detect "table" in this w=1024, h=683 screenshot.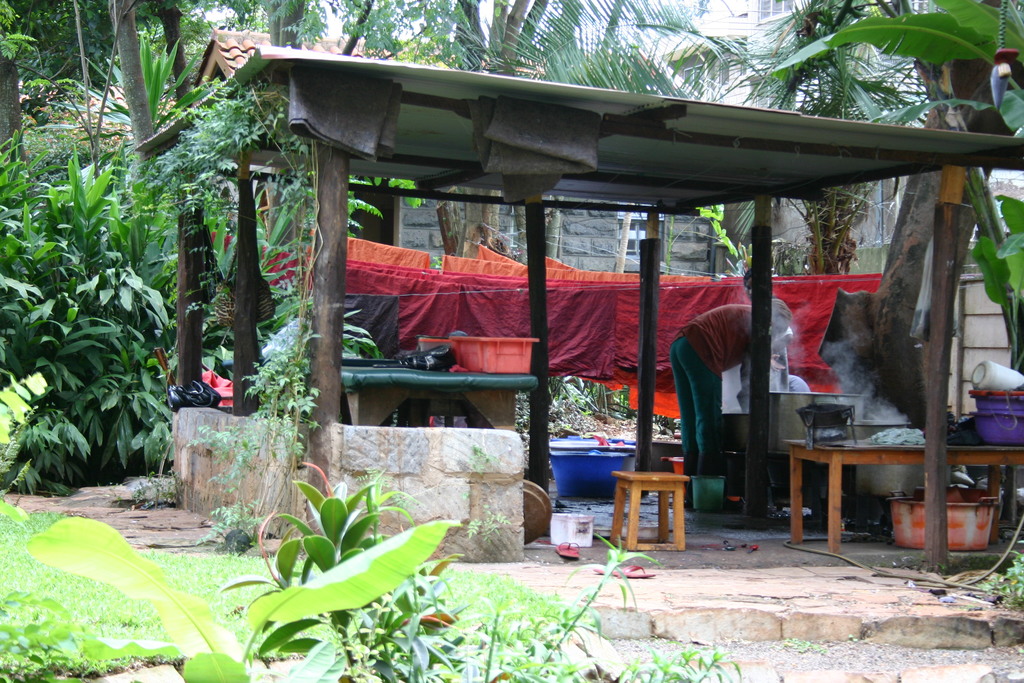
Detection: <bbox>340, 363, 536, 432</bbox>.
